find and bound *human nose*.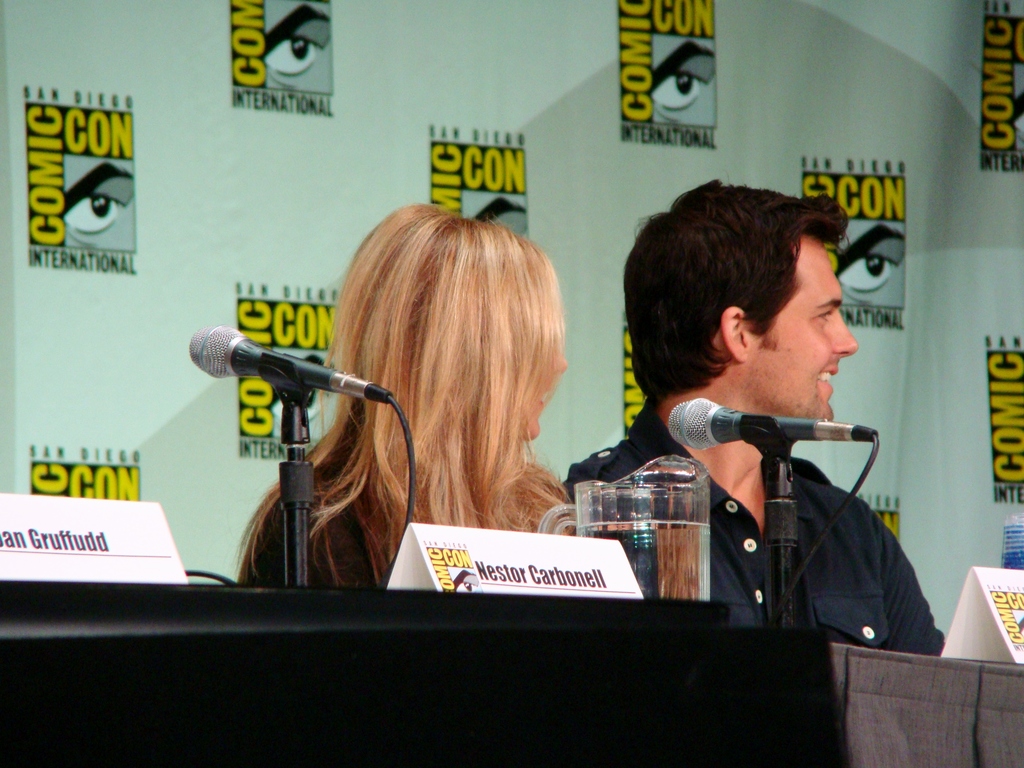
Bound: left=831, top=311, right=858, bottom=360.
